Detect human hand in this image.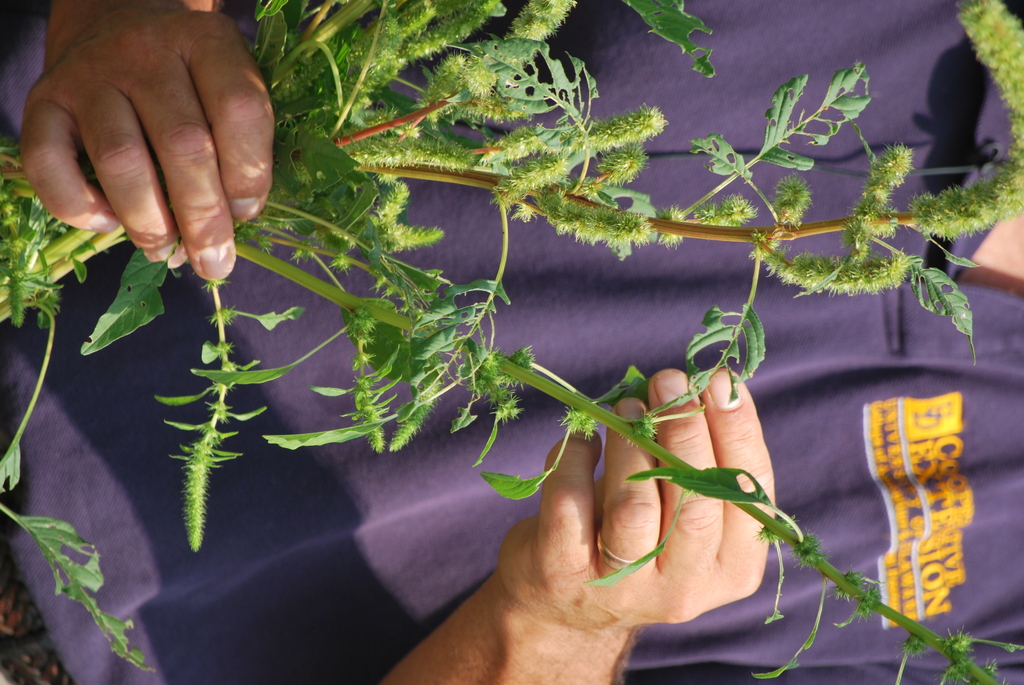
Detection: 495 365 775 633.
